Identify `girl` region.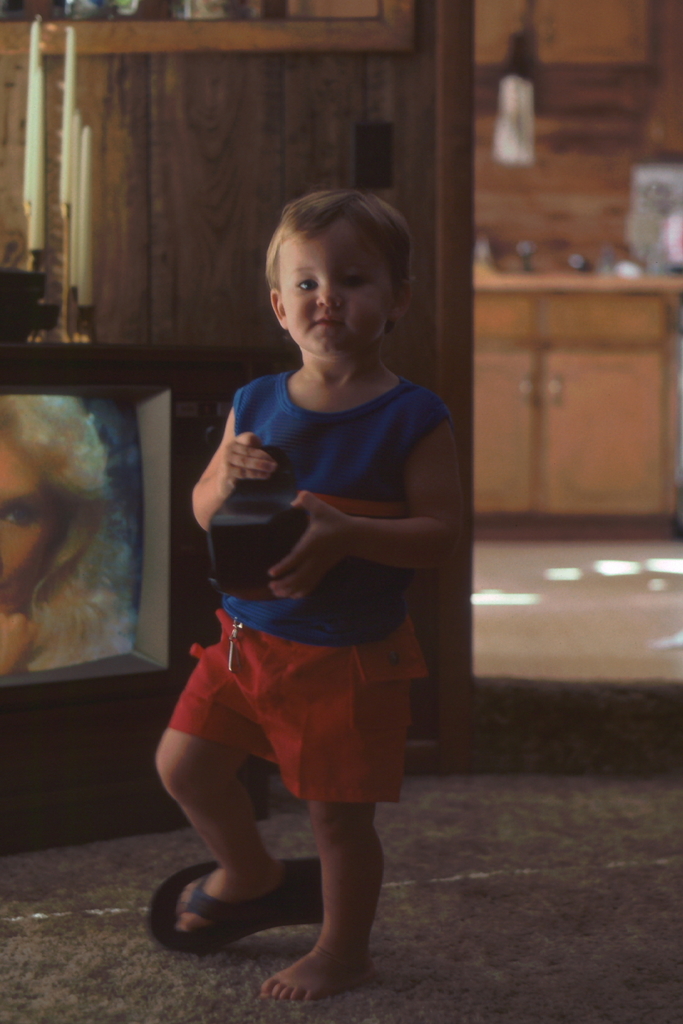
Region: [x1=146, y1=191, x2=464, y2=1004].
